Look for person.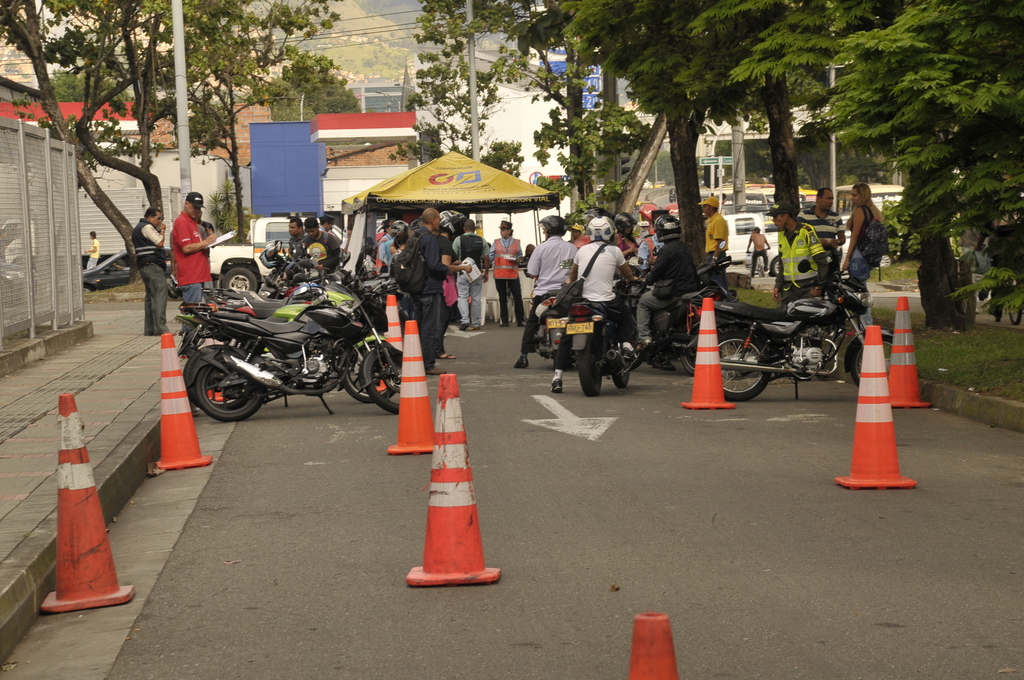
Found: rect(843, 182, 881, 287).
